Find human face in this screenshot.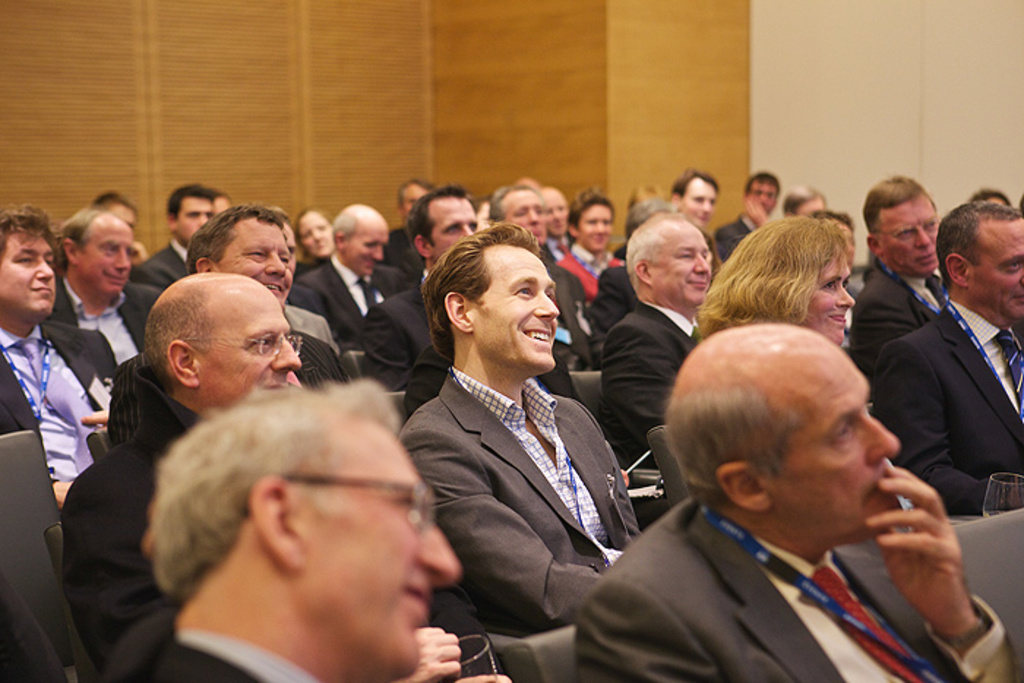
The bounding box for human face is bbox(427, 184, 477, 254).
